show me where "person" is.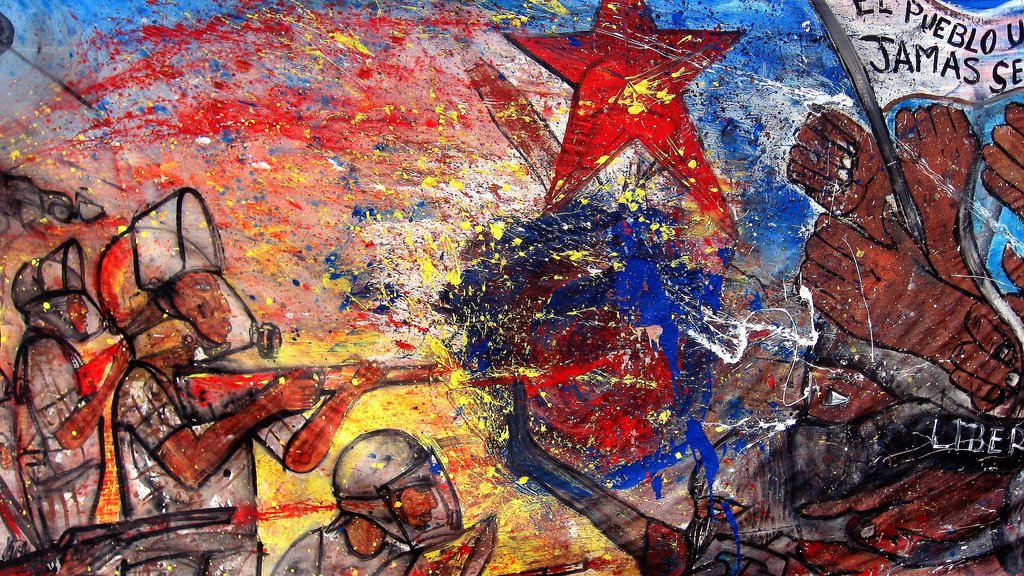
"person" is at (x1=265, y1=428, x2=494, y2=575).
